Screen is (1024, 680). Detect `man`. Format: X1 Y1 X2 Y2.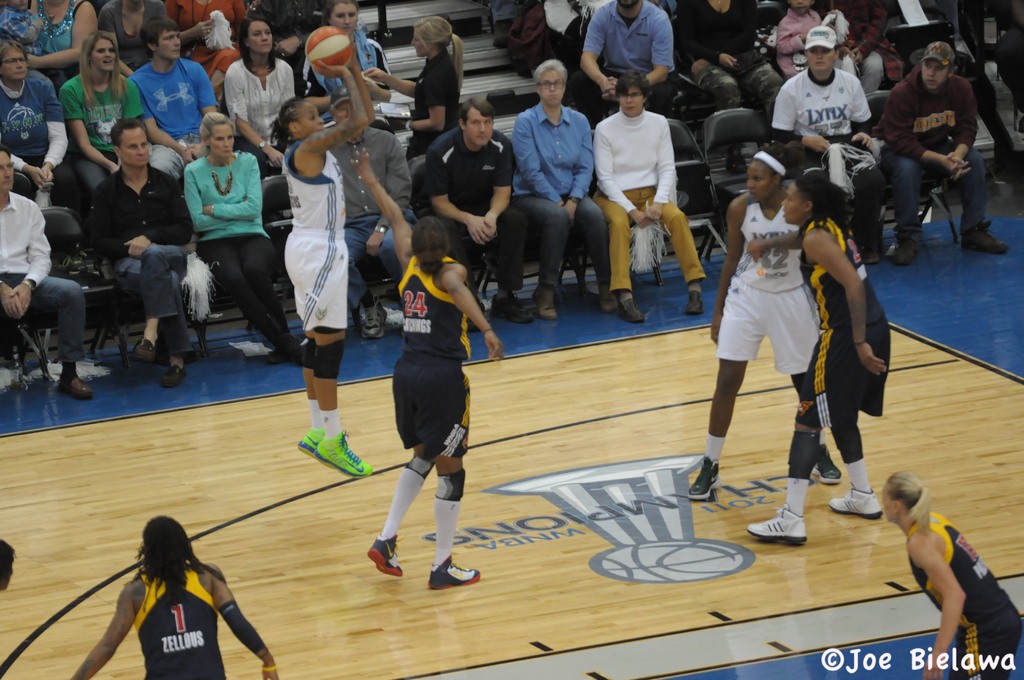
124 15 220 191.
